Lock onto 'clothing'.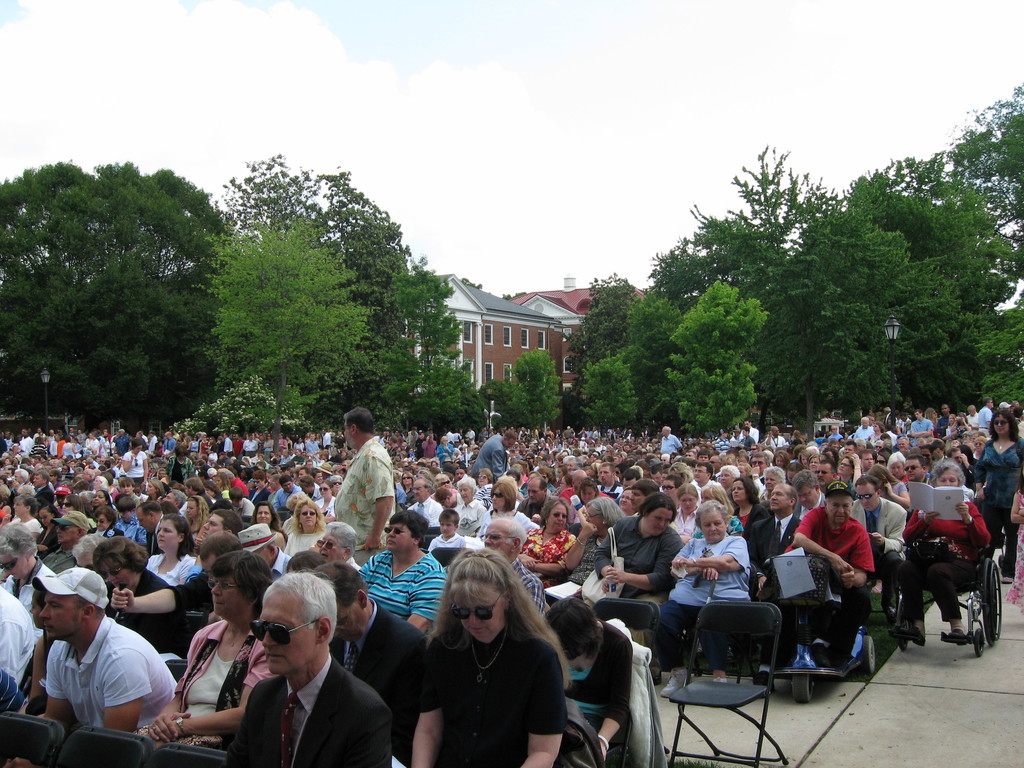
Locked: (left=270, top=486, right=295, bottom=518).
